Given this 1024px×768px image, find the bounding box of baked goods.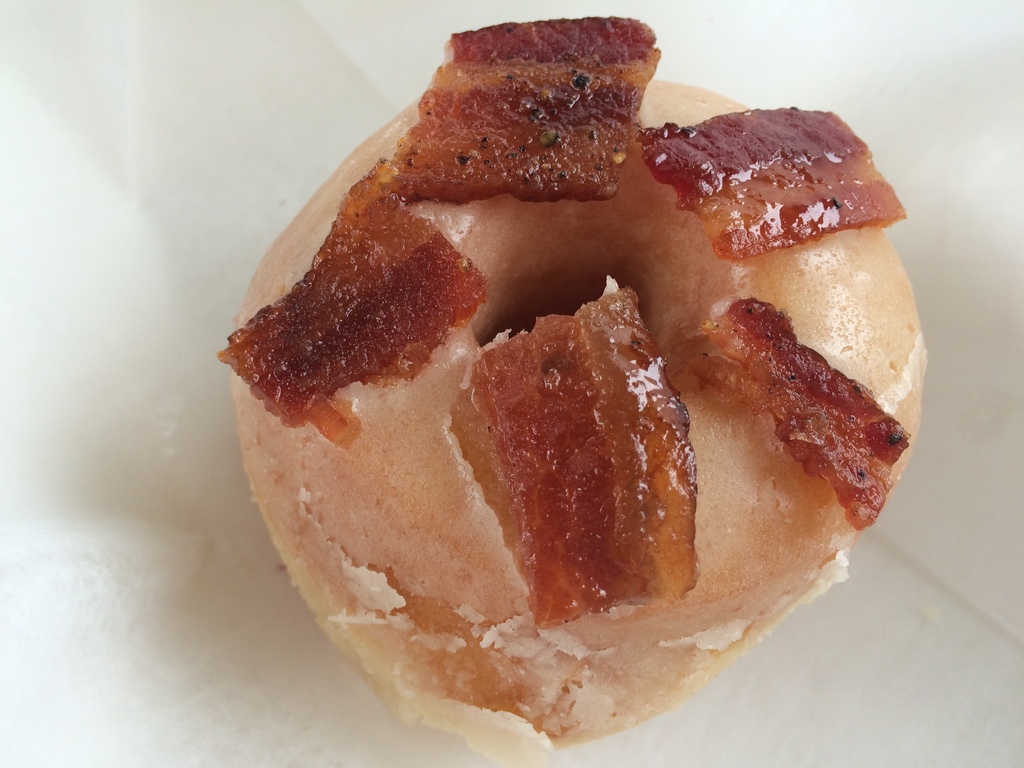
BBox(214, 13, 929, 767).
